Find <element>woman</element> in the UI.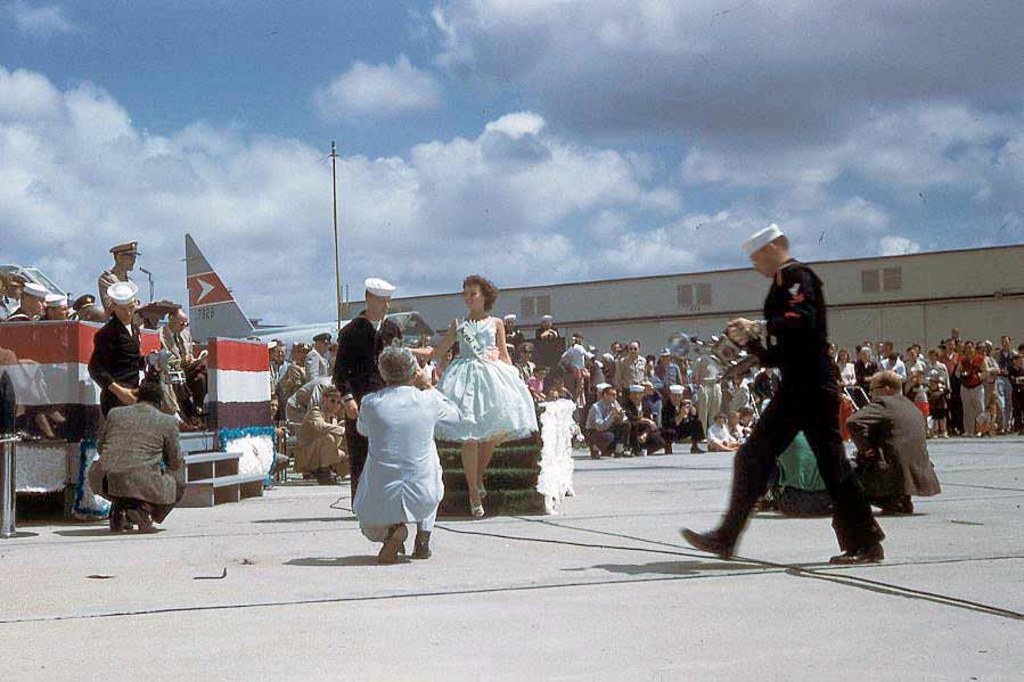
UI element at (left=928, top=353, right=953, bottom=408).
